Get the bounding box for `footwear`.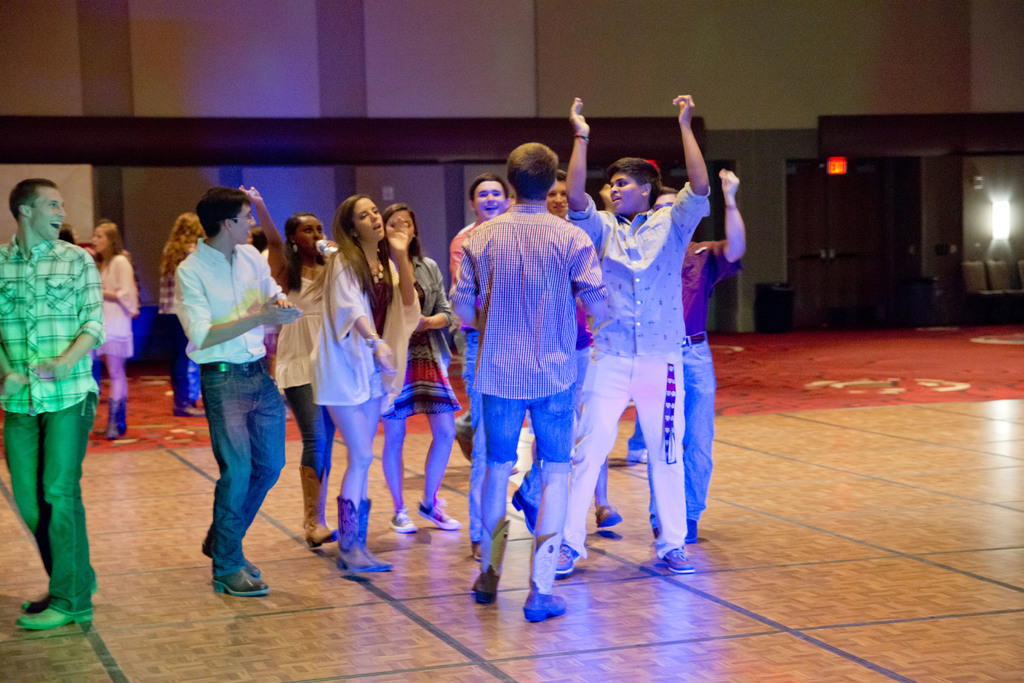
470 535 484 563.
